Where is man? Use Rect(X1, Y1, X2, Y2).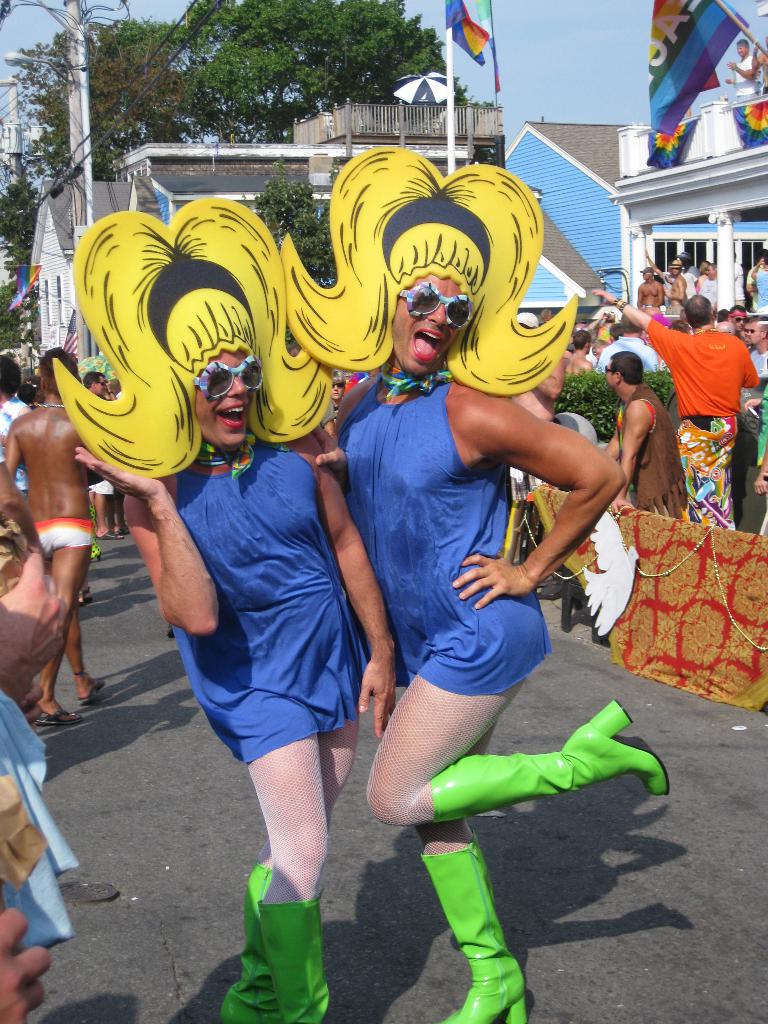
Rect(277, 144, 671, 1023).
